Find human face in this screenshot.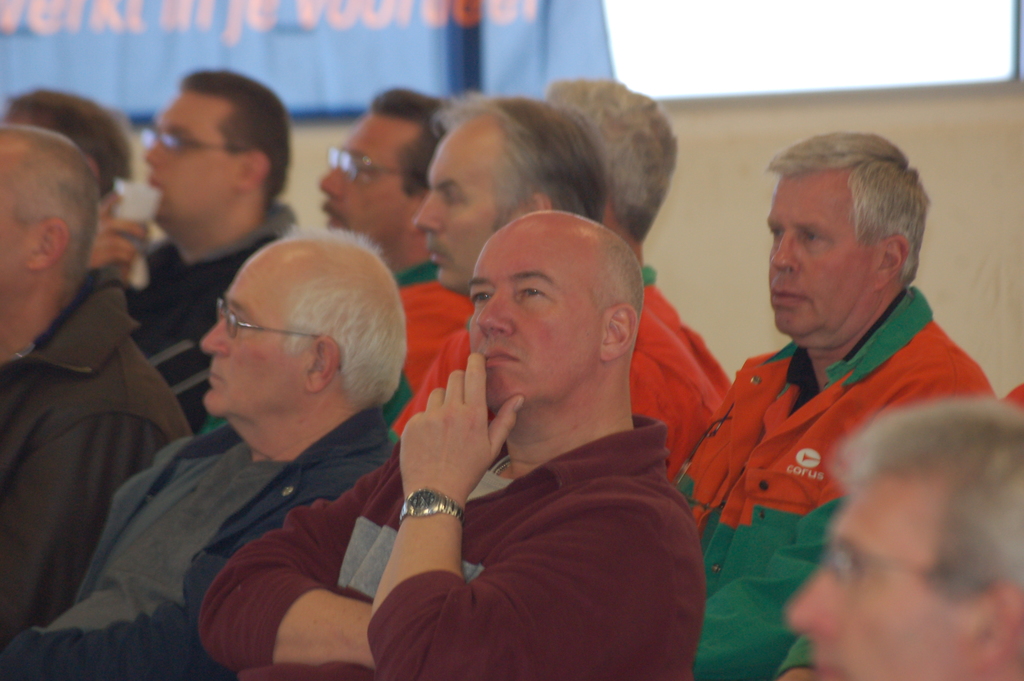
The bounding box for human face is region(145, 92, 242, 221).
